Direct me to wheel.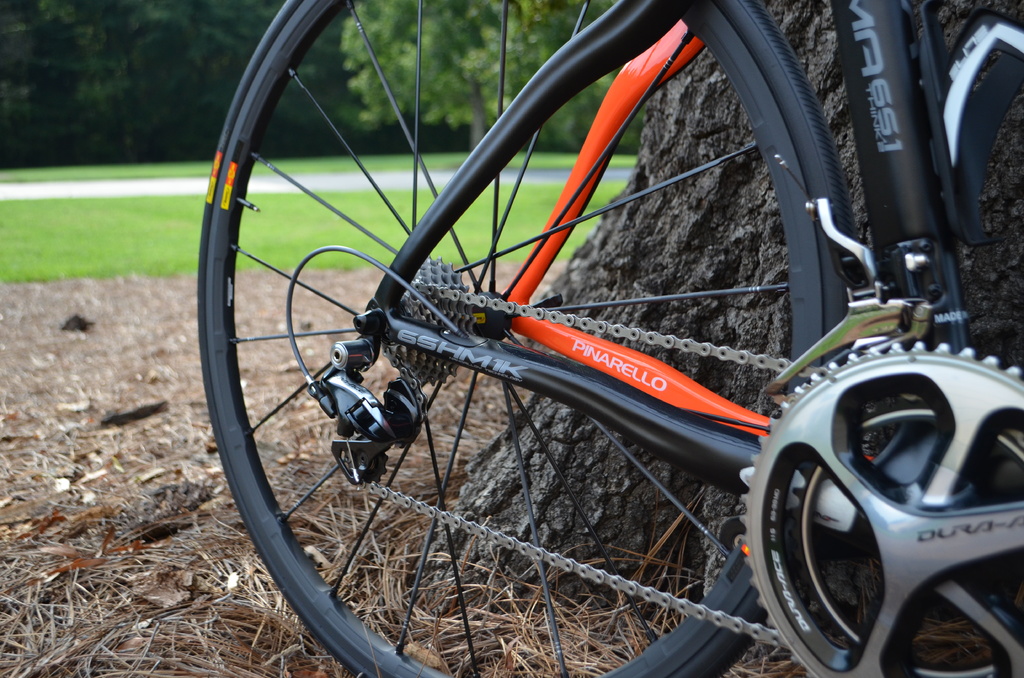
Direction: Rect(194, 0, 865, 677).
